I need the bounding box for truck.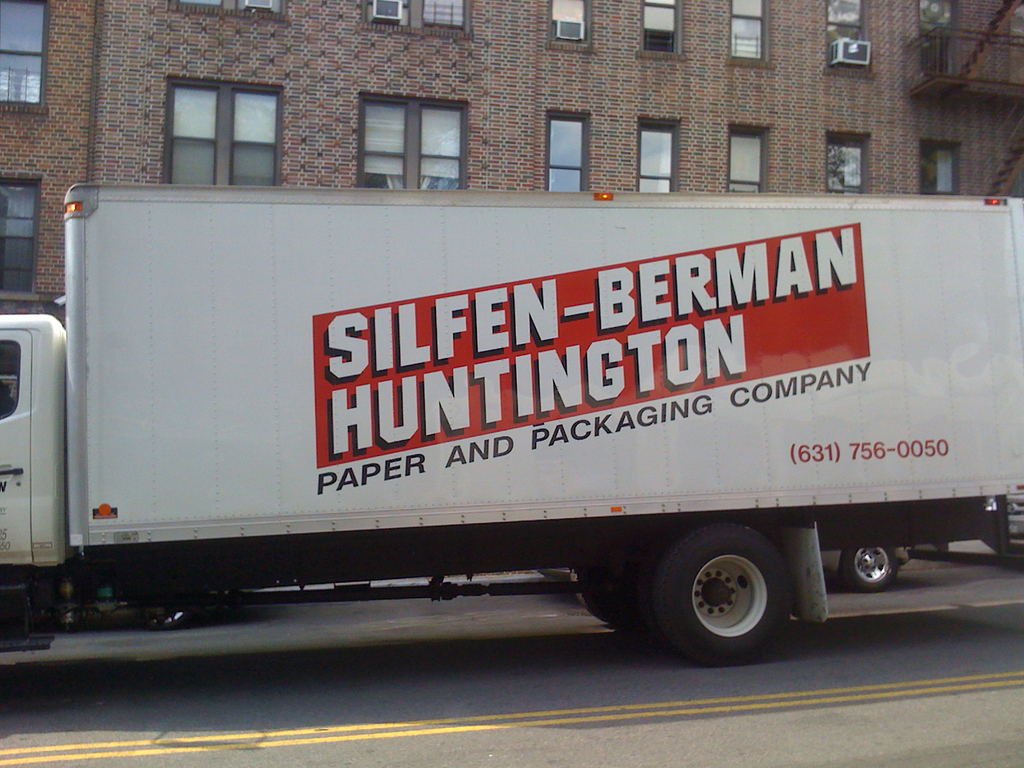
Here it is: 20,166,1000,657.
